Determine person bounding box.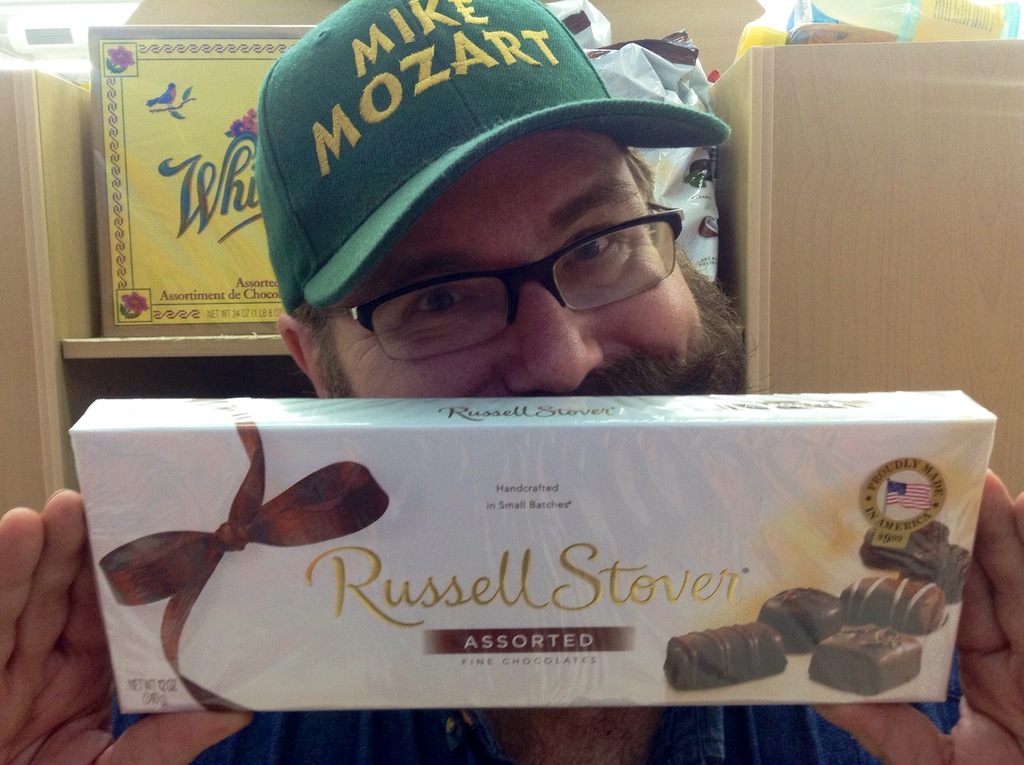
Determined: region(0, 0, 1023, 764).
